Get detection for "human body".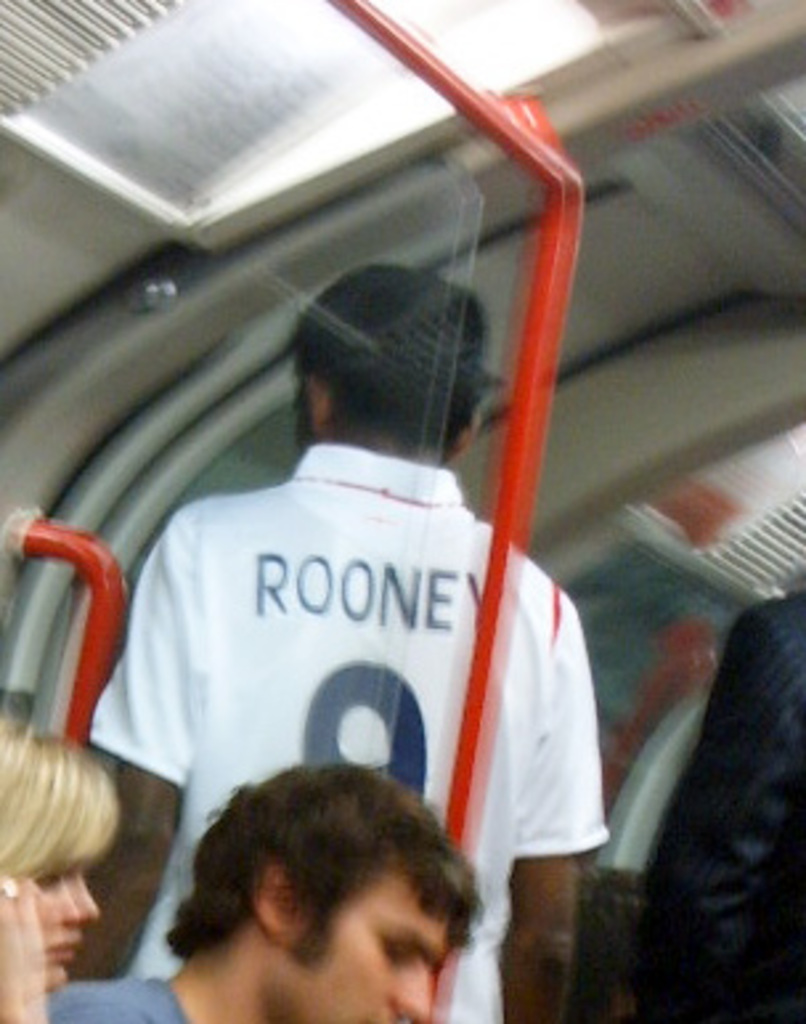
Detection: (x1=612, y1=592, x2=803, y2=1021).
